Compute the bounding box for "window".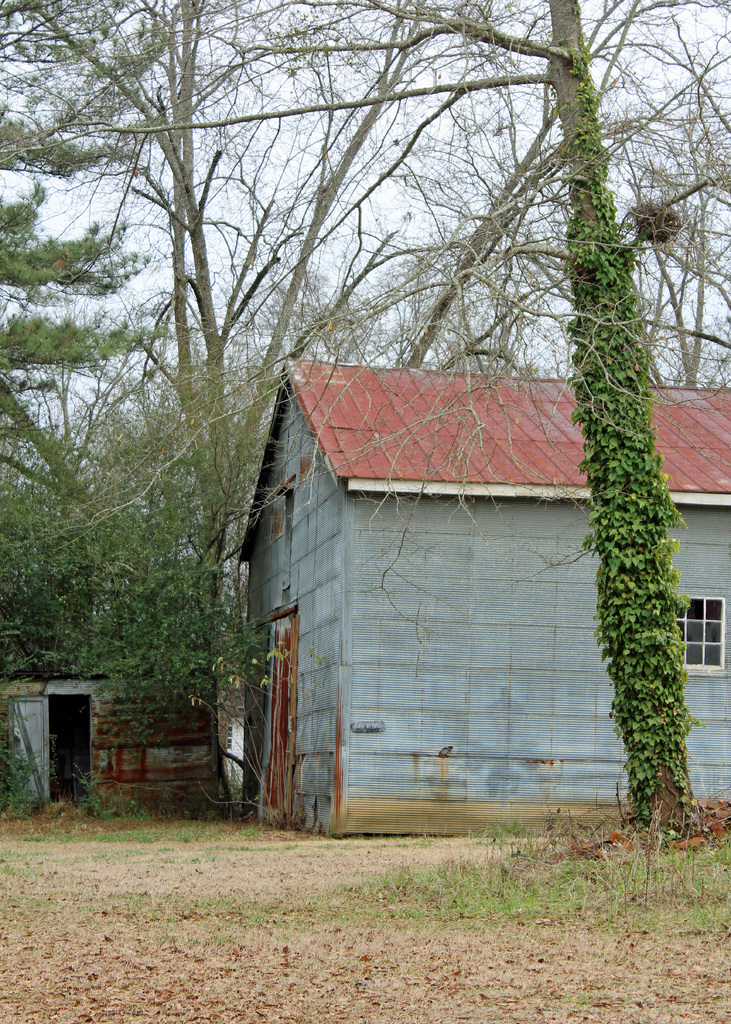
select_region(675, 605, 723, 668).
